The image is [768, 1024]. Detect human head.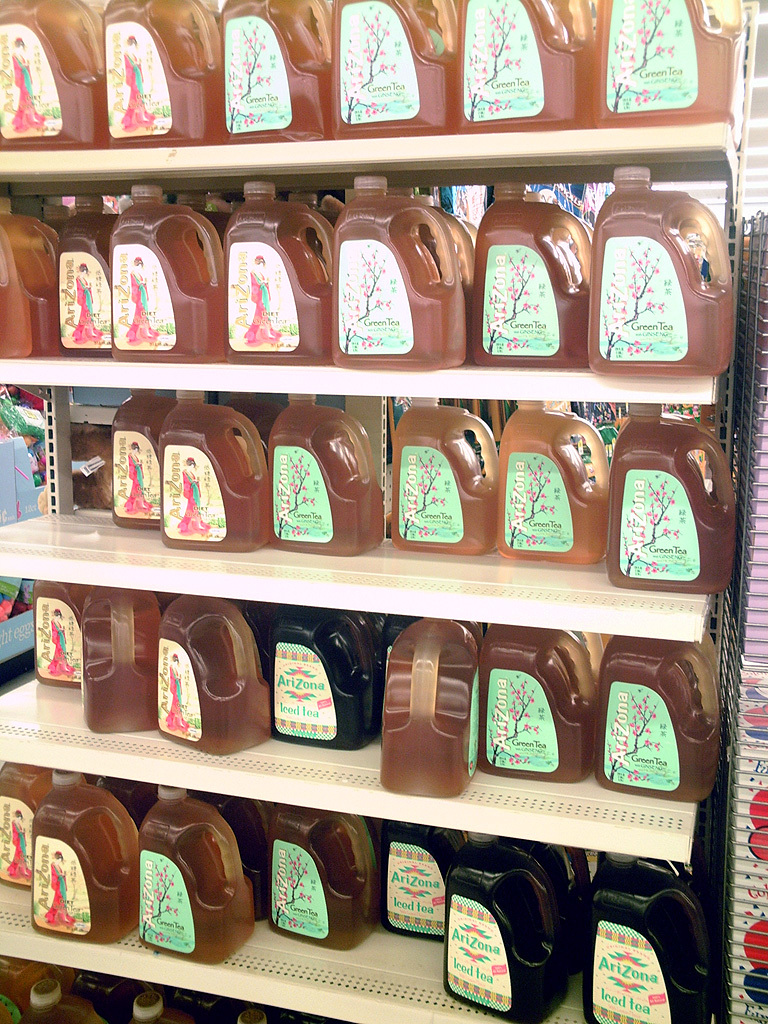
Detection: 129:251:149:272.
